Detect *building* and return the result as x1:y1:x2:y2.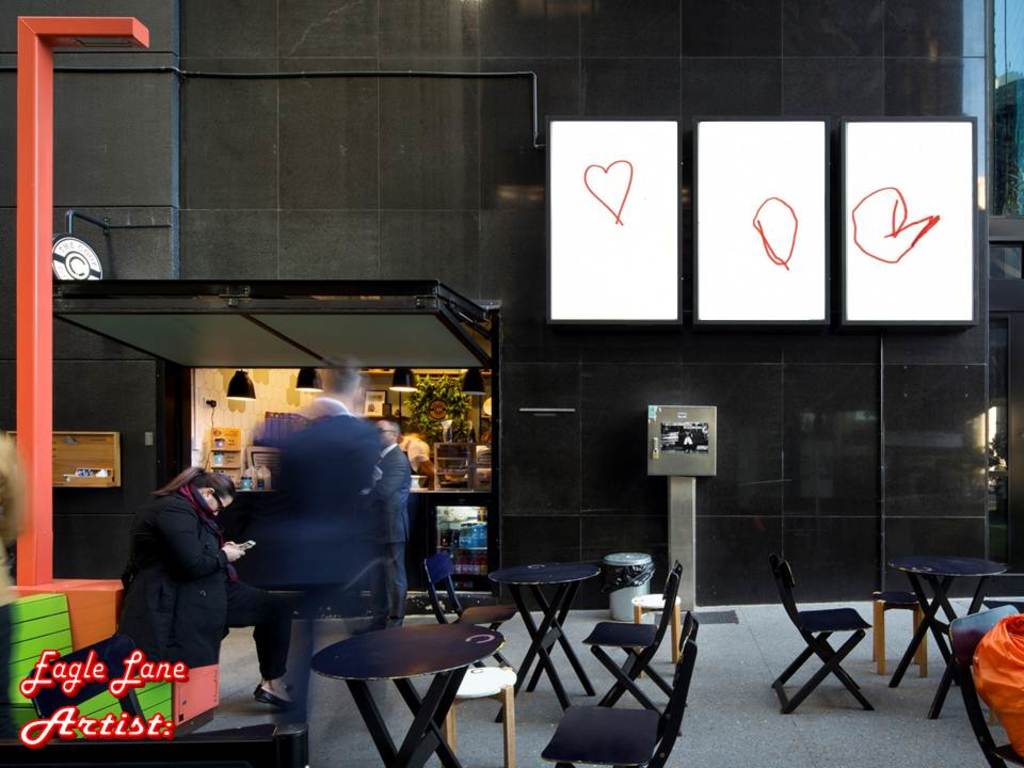
0:0:1023:606.
